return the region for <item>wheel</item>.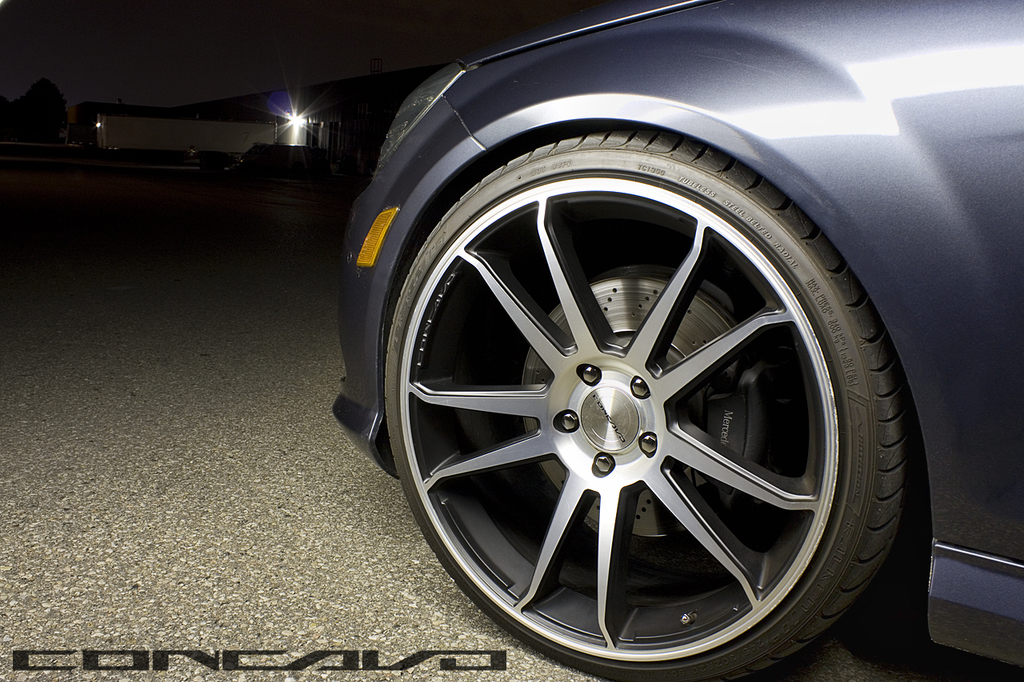
box=[382, 125, 914, 681].
